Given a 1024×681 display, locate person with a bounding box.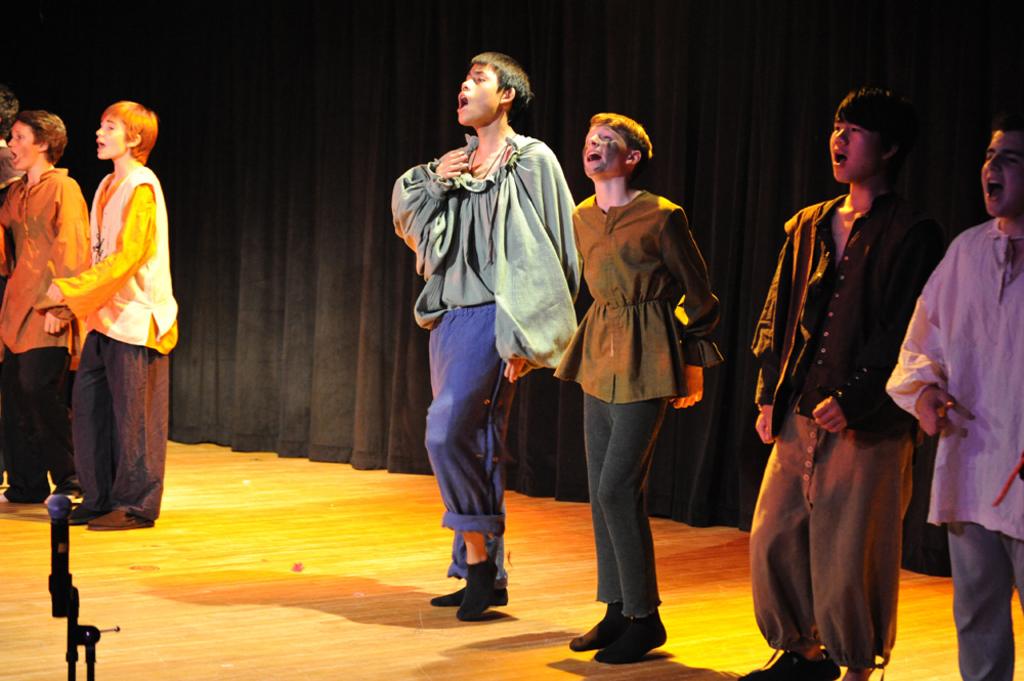
Located: BBox(566, 101, 718, 641).
